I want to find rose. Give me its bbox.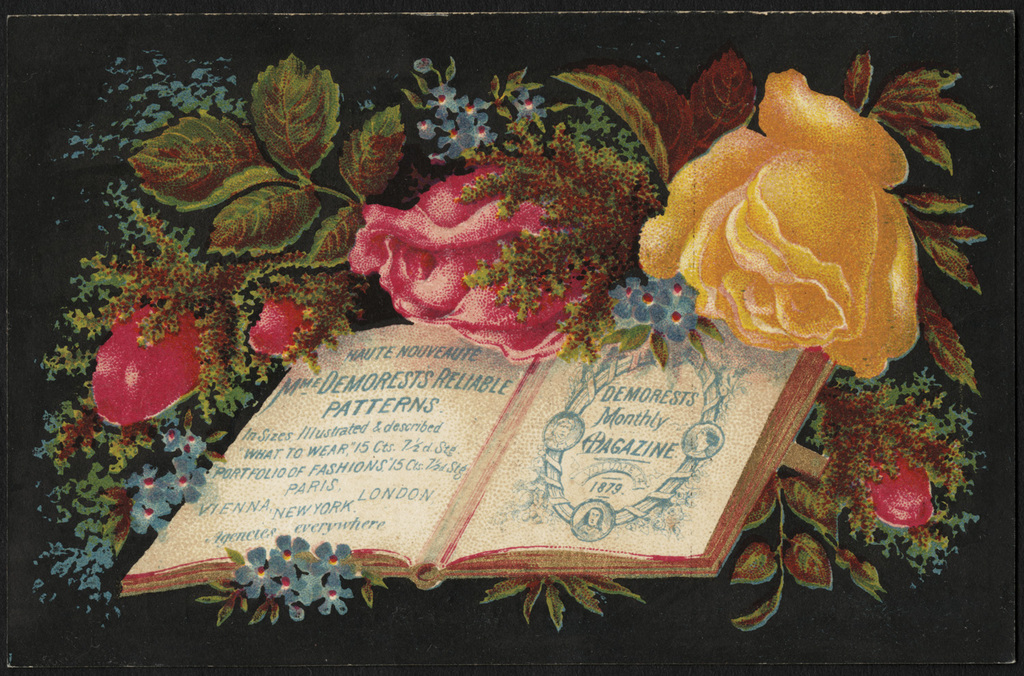
rect(350, 158, 606, 364).
